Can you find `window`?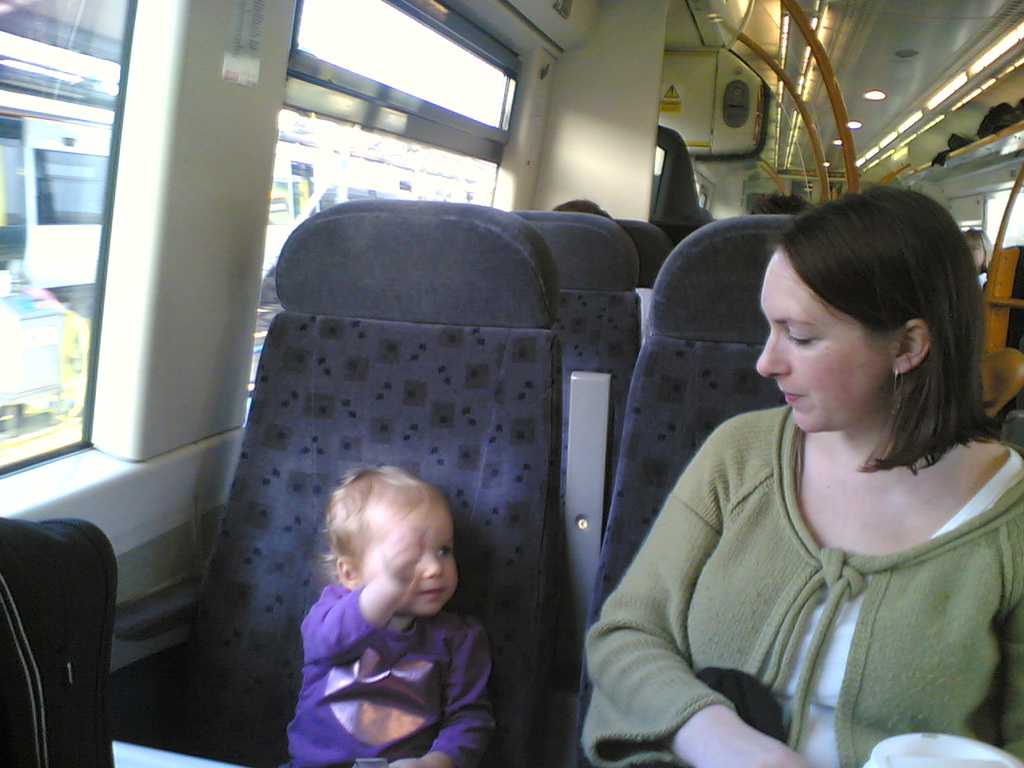
Yes, bounding box: x1=0, y1=0, x2=119, y2=482.
